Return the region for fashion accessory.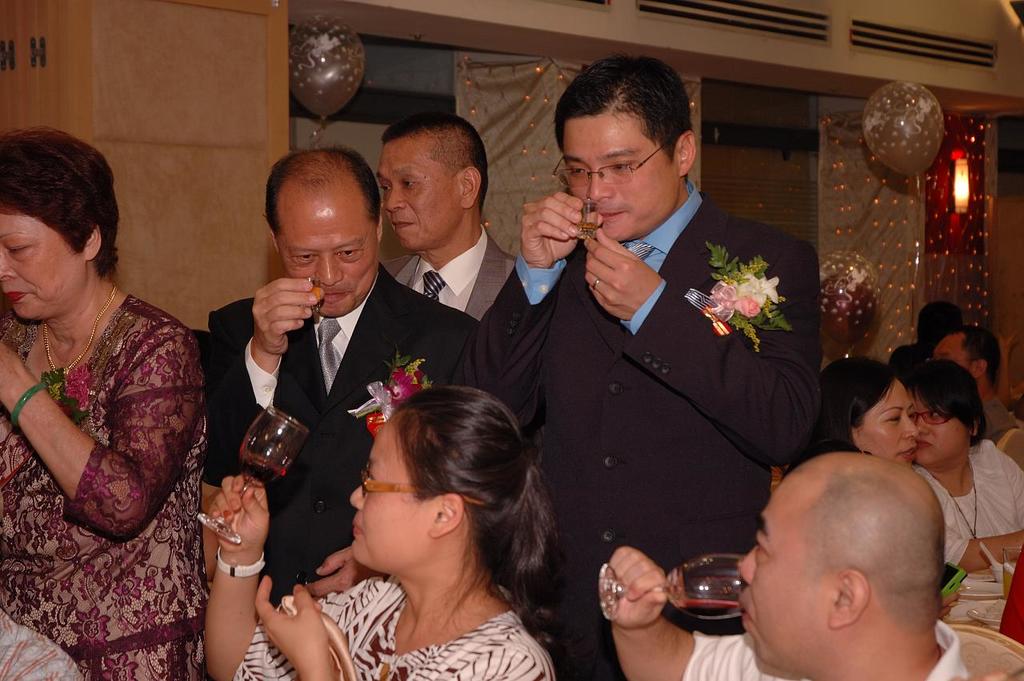
locate(622, 244, 654, 262).
